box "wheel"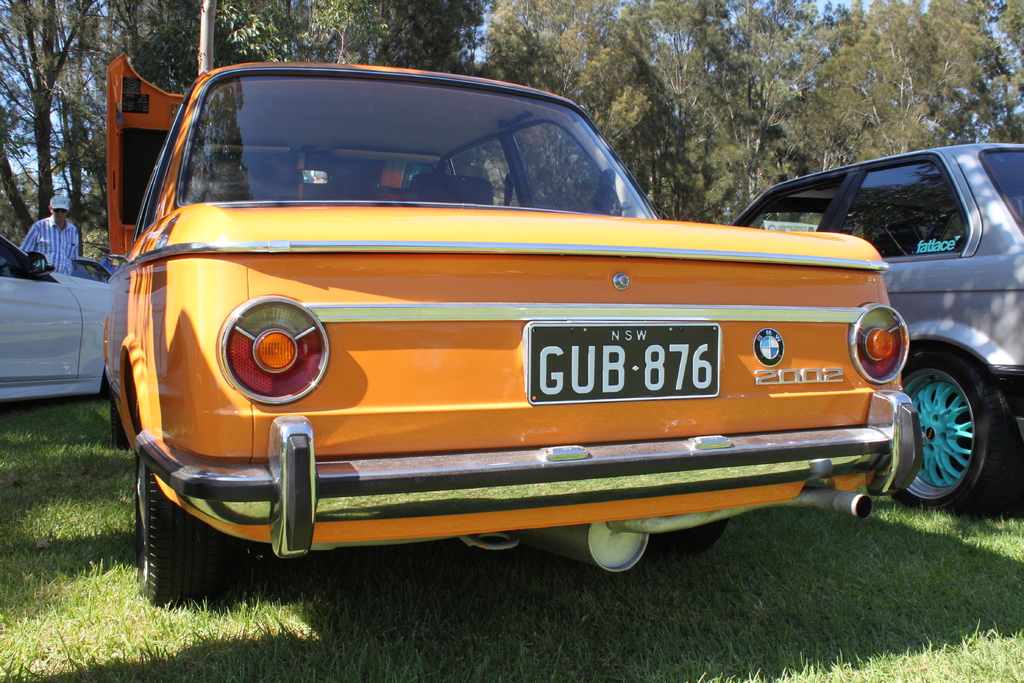
box(111, 390, 126, 450)
